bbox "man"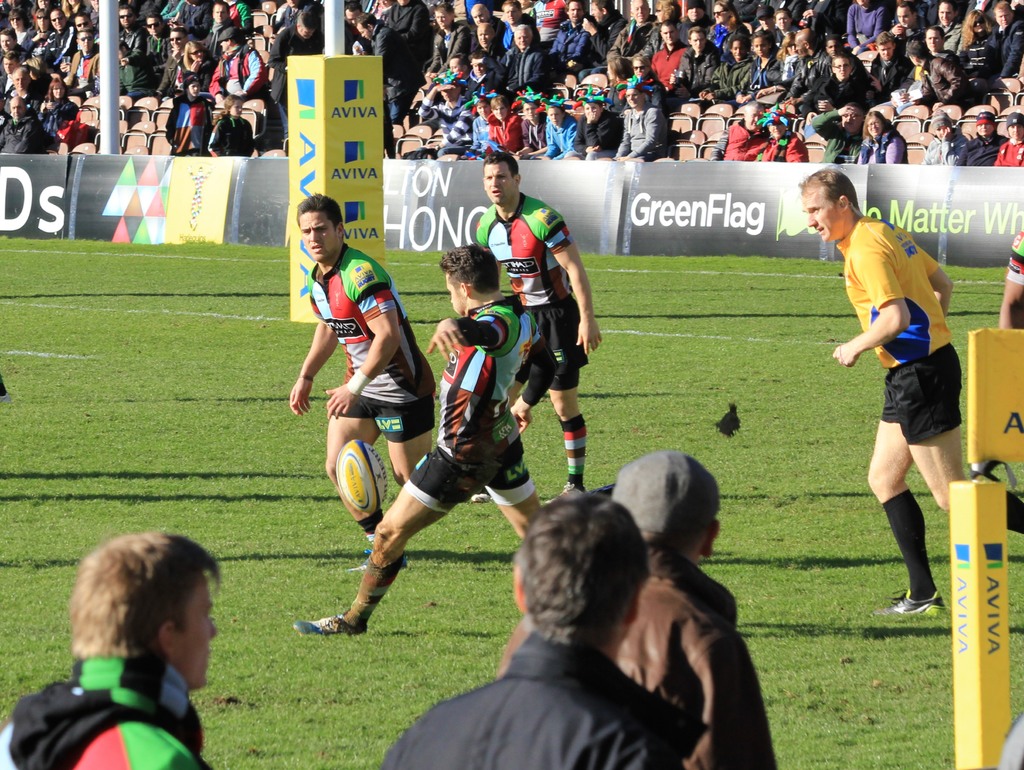
<region>164, 75, 215, 158</region>
